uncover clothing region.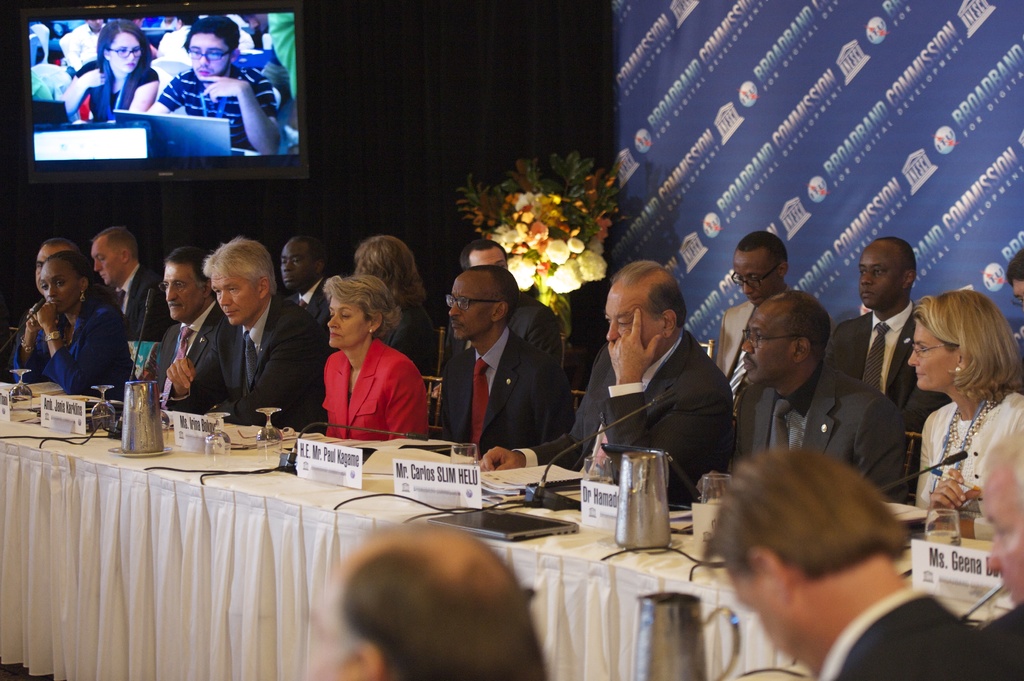
Uncovered: [376,296,436,426].
